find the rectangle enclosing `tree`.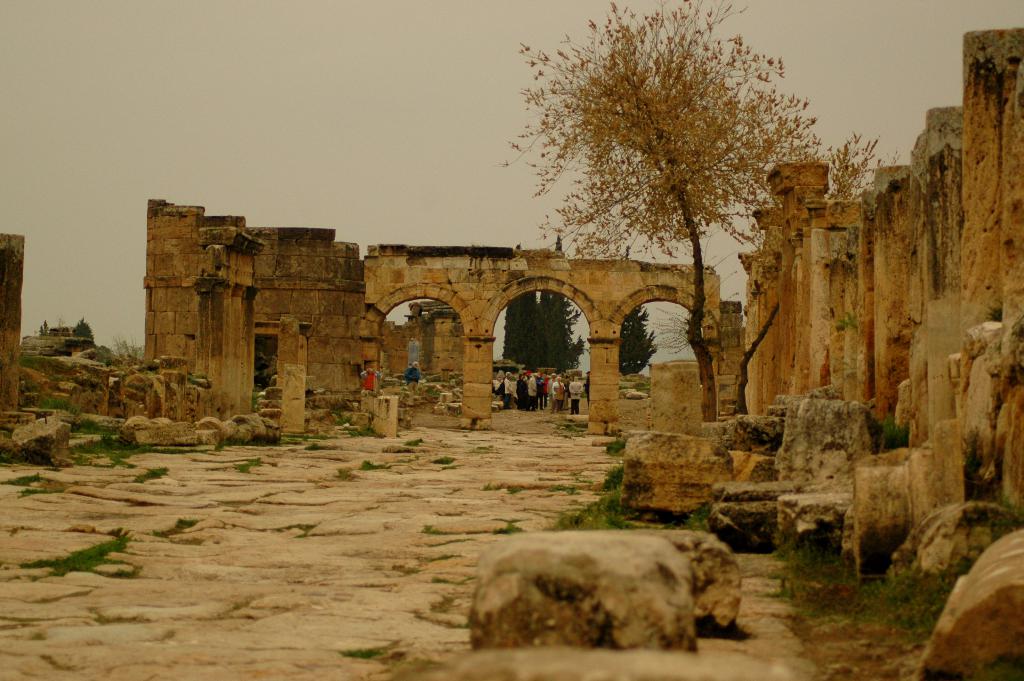
[x1=481, y1=2, x2=899, y2=427].
